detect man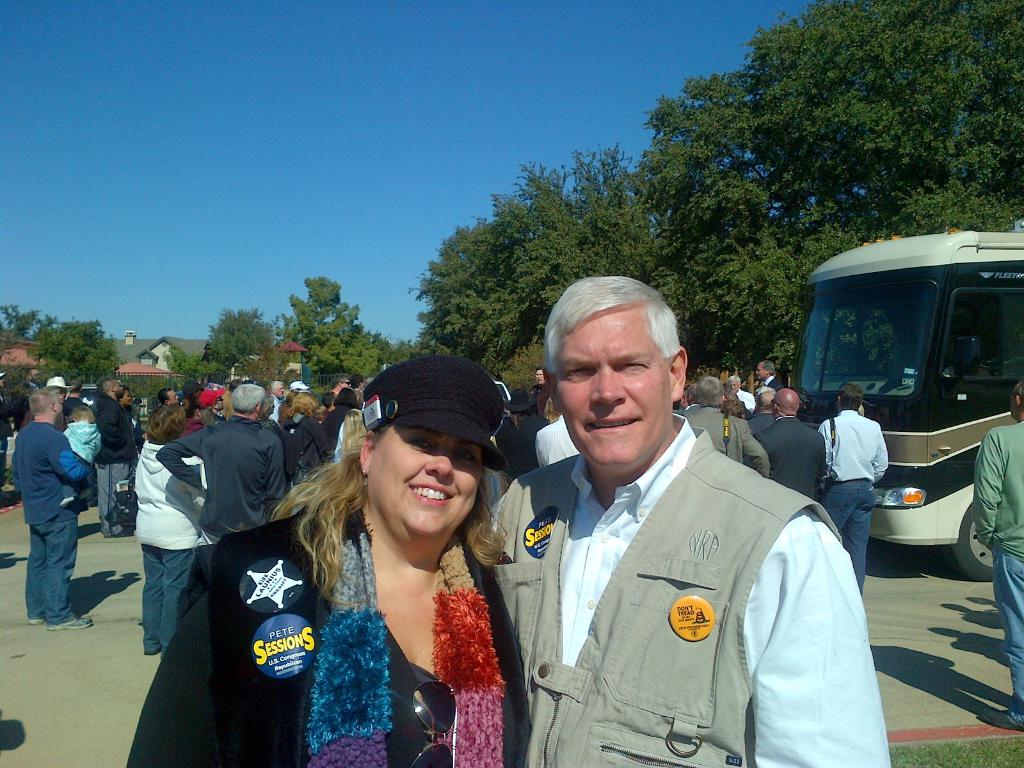
[159, 384, 285, 586]
